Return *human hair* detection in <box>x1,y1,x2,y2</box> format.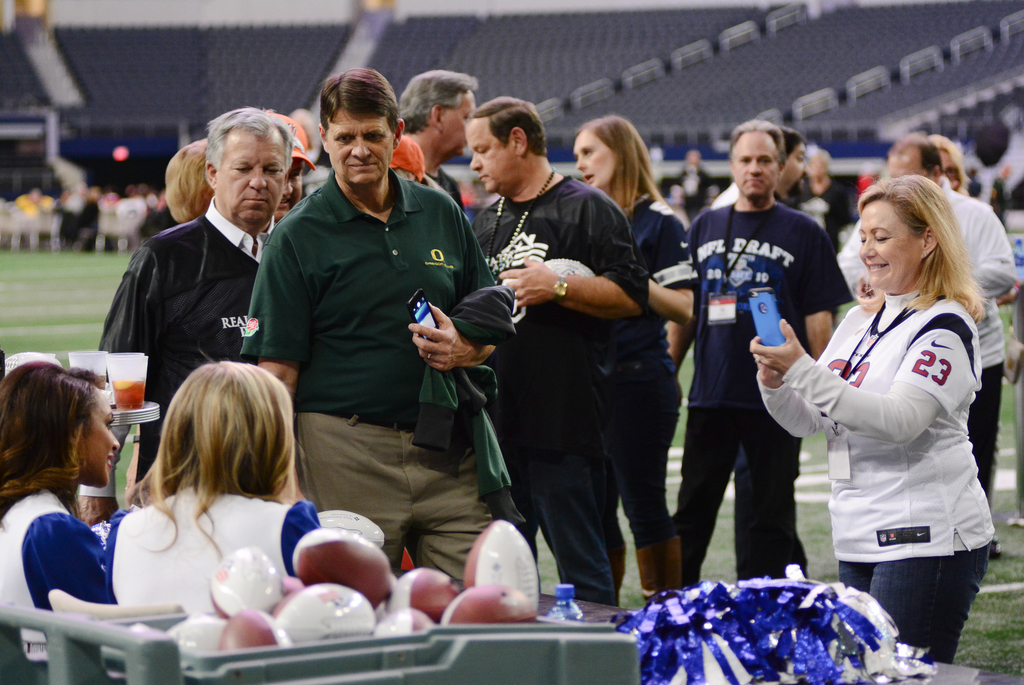
<box>929,135,975,201</box>.
